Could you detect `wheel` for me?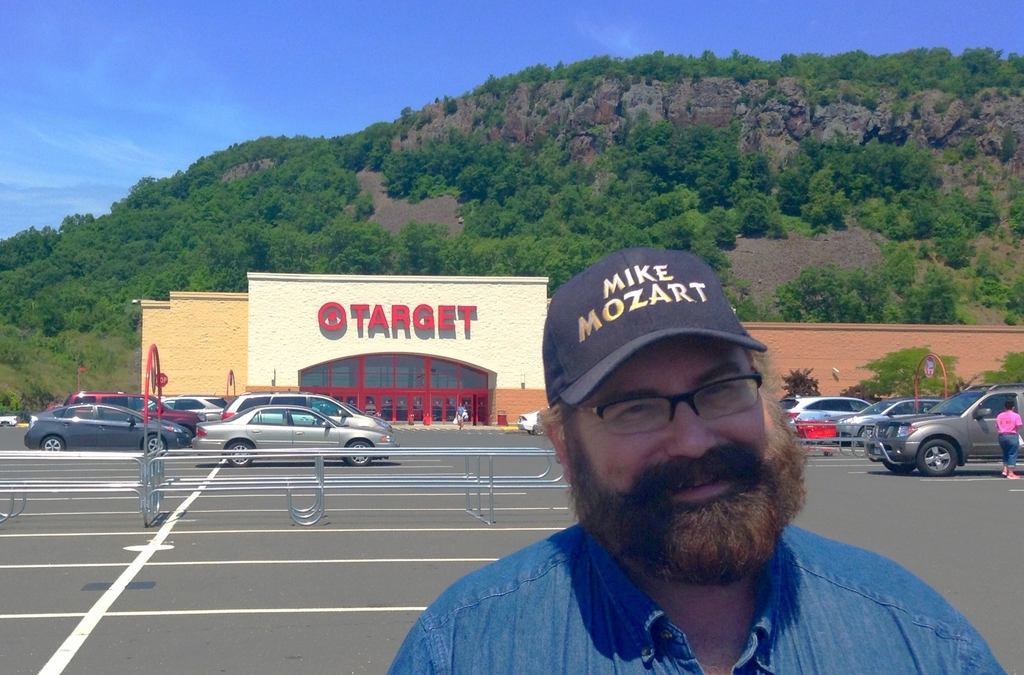
Detection result: x1=882, y1=461, x2=915, y2=474.
